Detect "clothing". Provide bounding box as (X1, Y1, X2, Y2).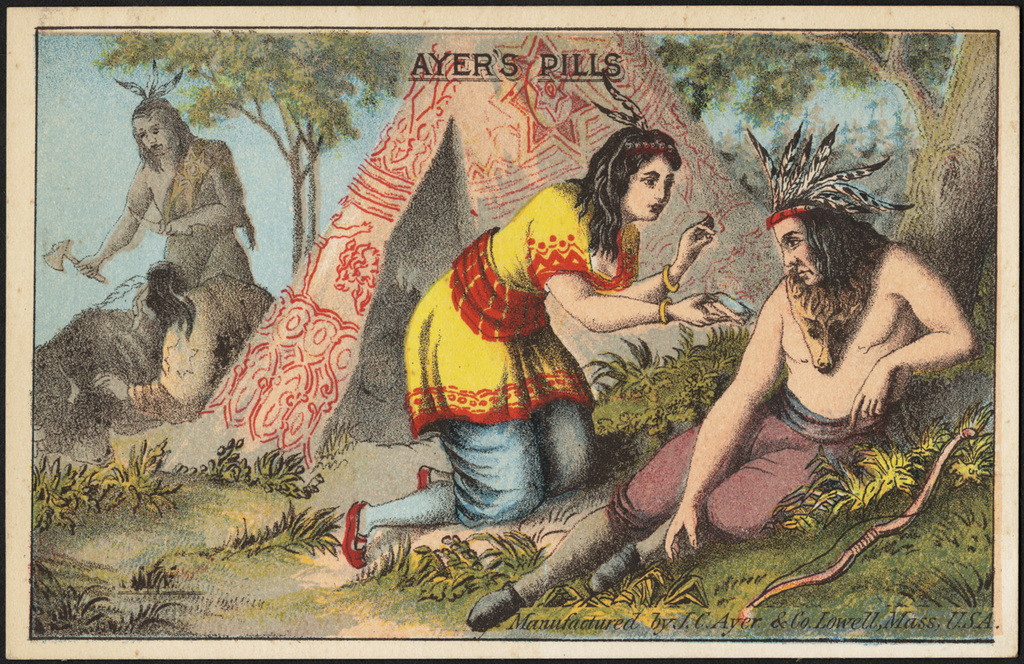
(130, 277, 282, 423).
